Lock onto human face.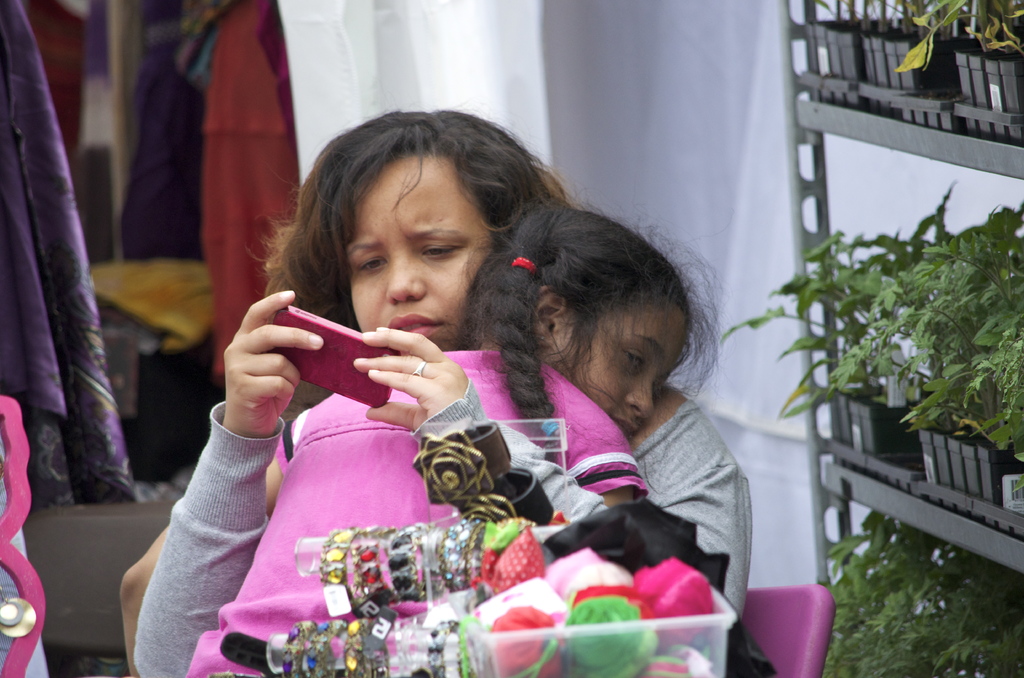
Locked: 589, 305, 694, 435.
